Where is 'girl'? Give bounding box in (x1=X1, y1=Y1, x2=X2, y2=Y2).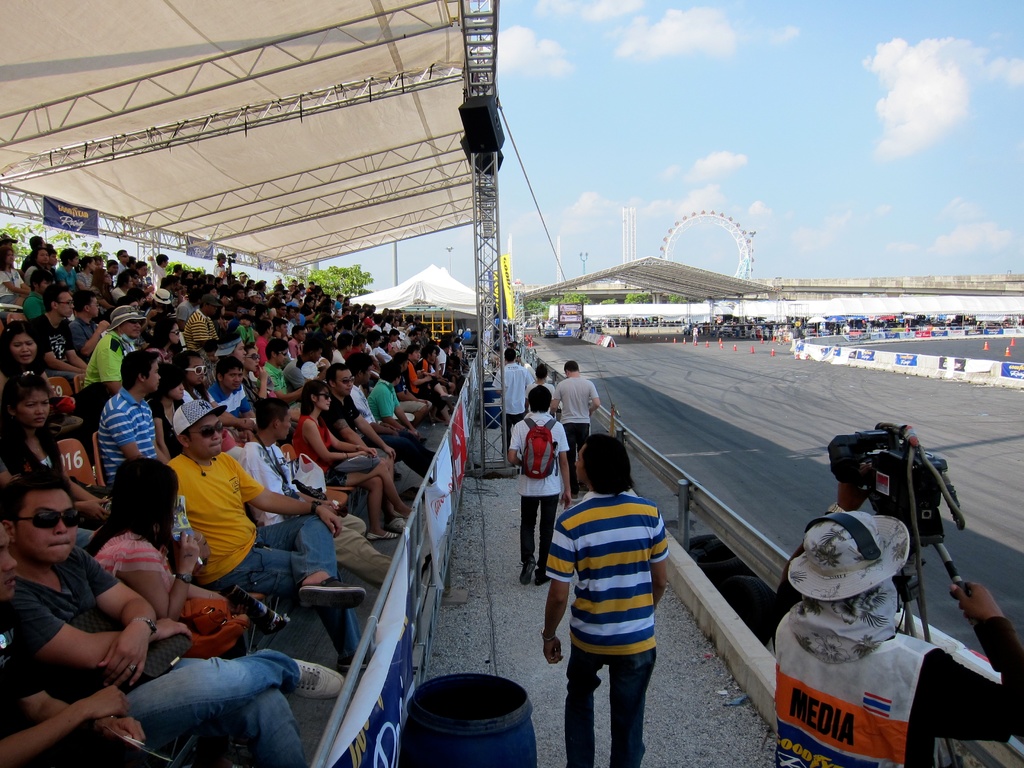
(x1=0, y1=312, x2=44, y2=378).
